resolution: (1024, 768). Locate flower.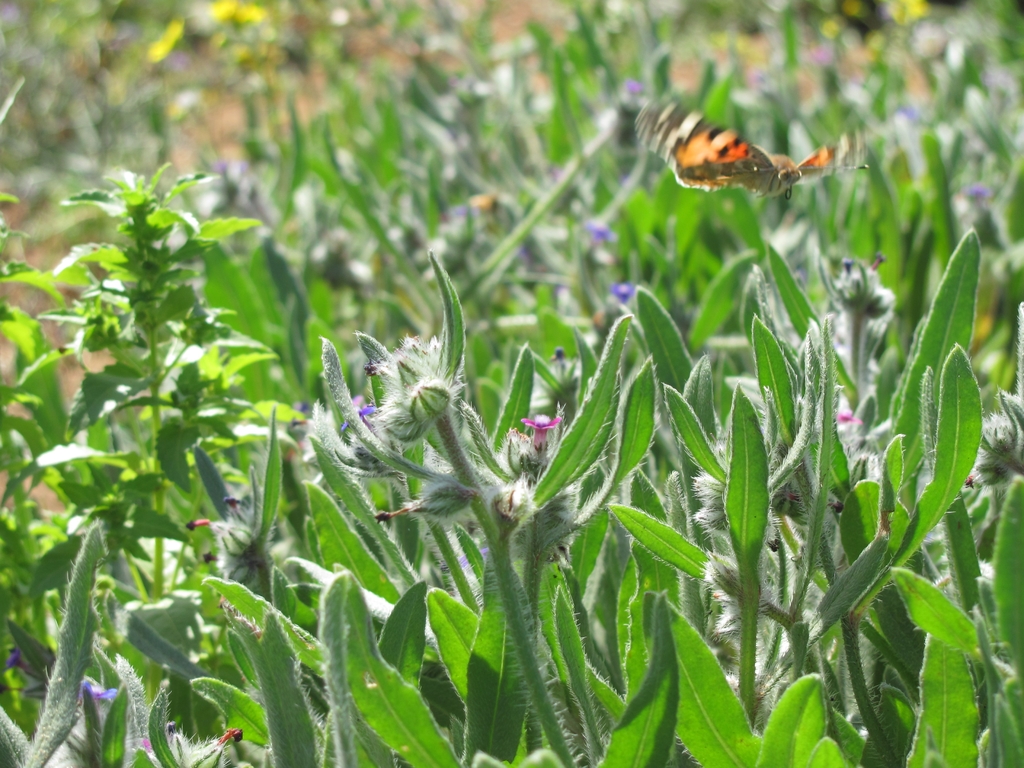
[836,408,863,427].
